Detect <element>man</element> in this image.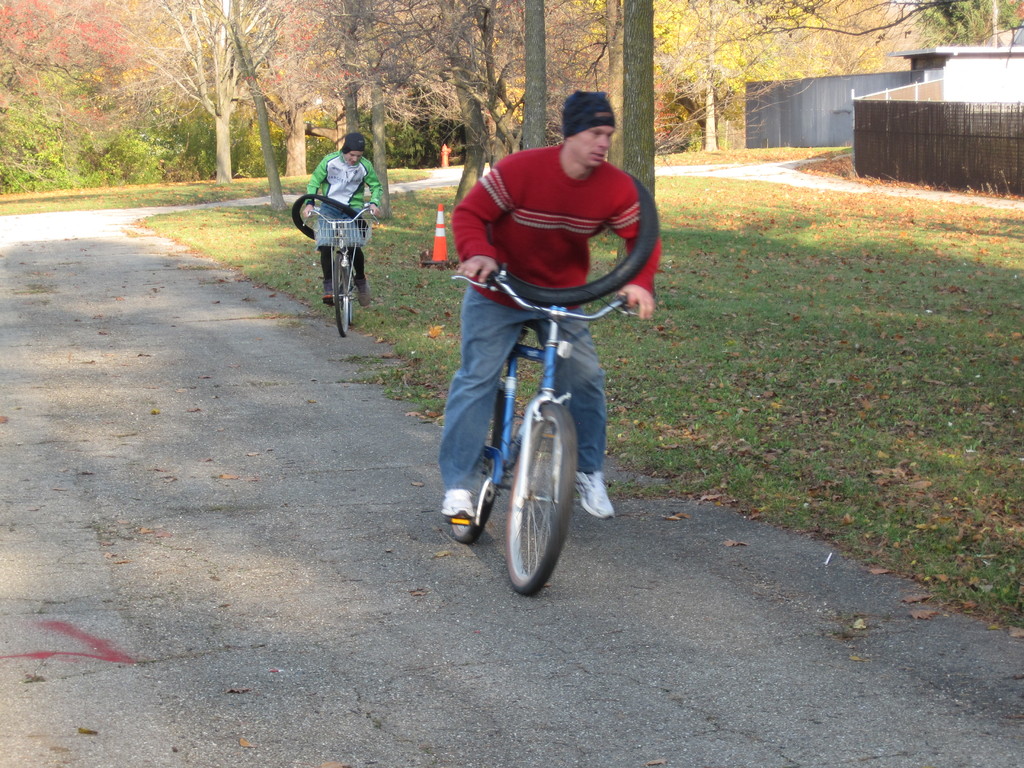
Detection: l=439, t=91, r=668, b=526.
